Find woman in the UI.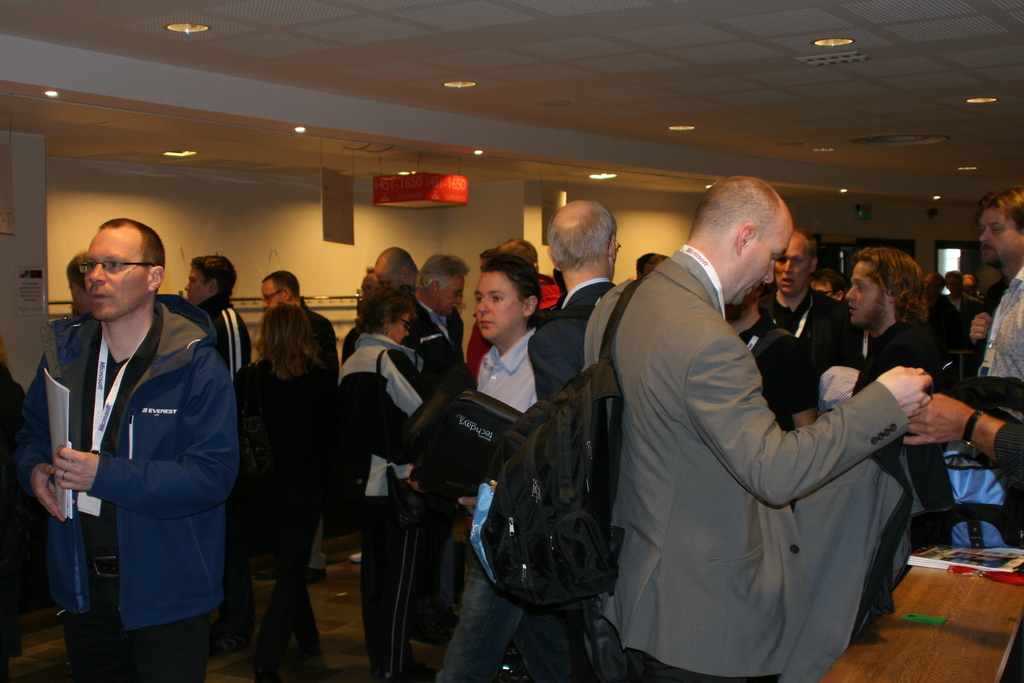
UI element at 223/280/334/664.
